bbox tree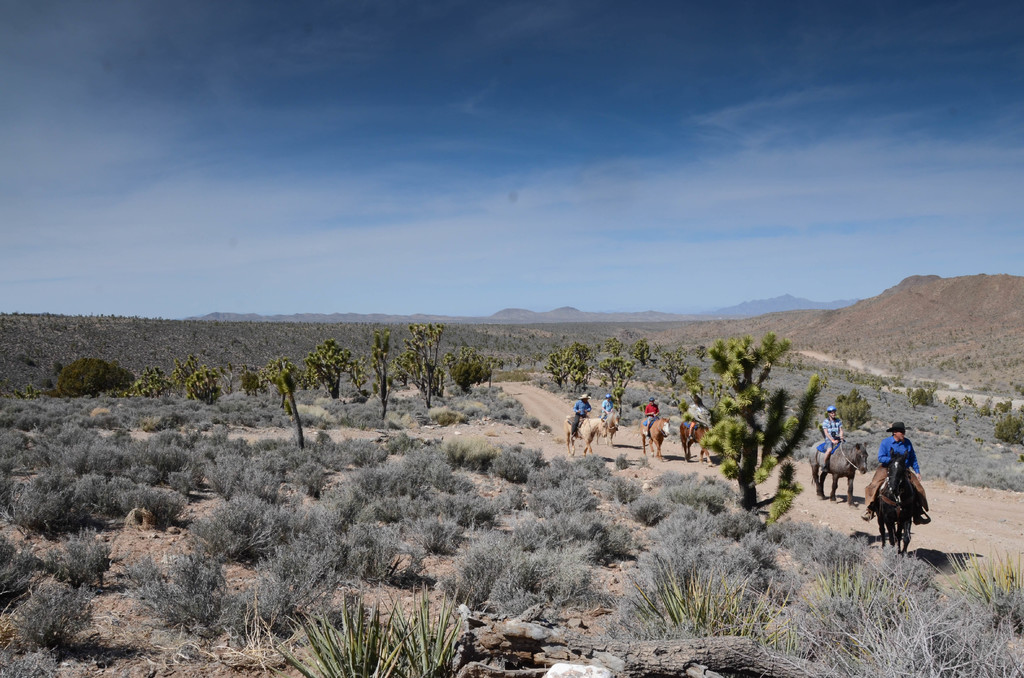
694, 330, 822, 551
